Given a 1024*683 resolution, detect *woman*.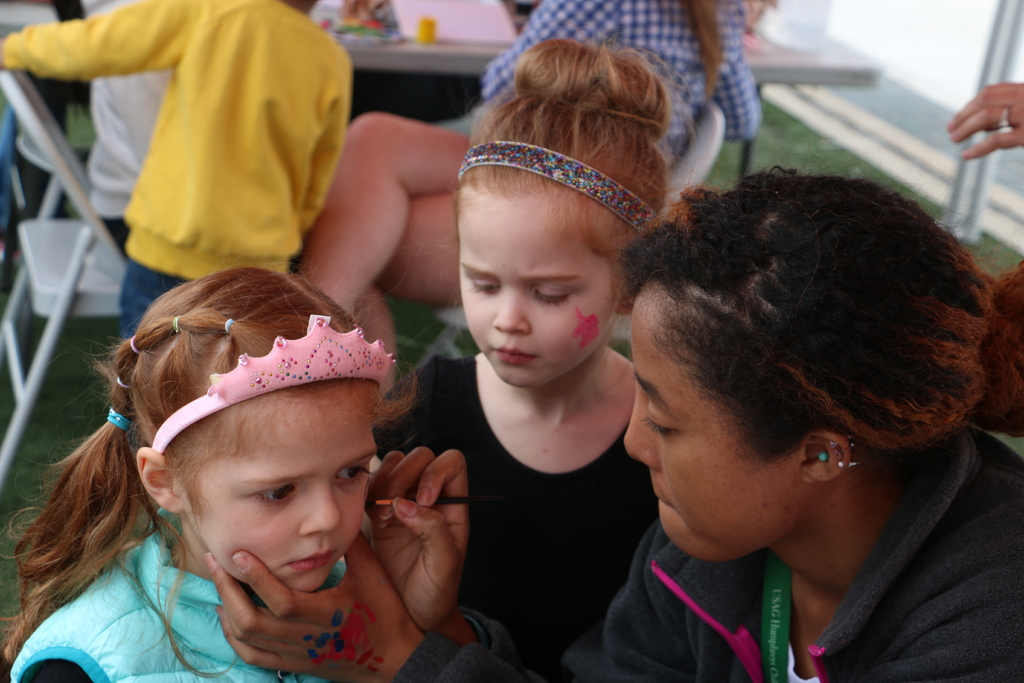
select_region(296, 0, 763, 411).
